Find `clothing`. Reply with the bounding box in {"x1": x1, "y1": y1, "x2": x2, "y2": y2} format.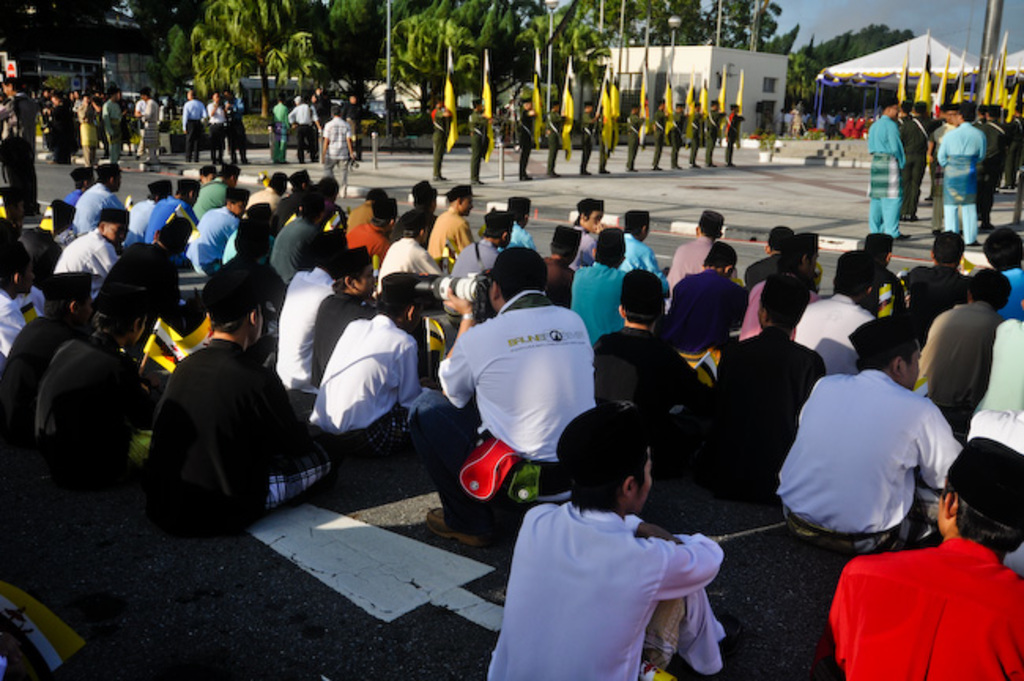
{"x1": 468, "y1": 110, "x2": 487, "y2": 177}.
